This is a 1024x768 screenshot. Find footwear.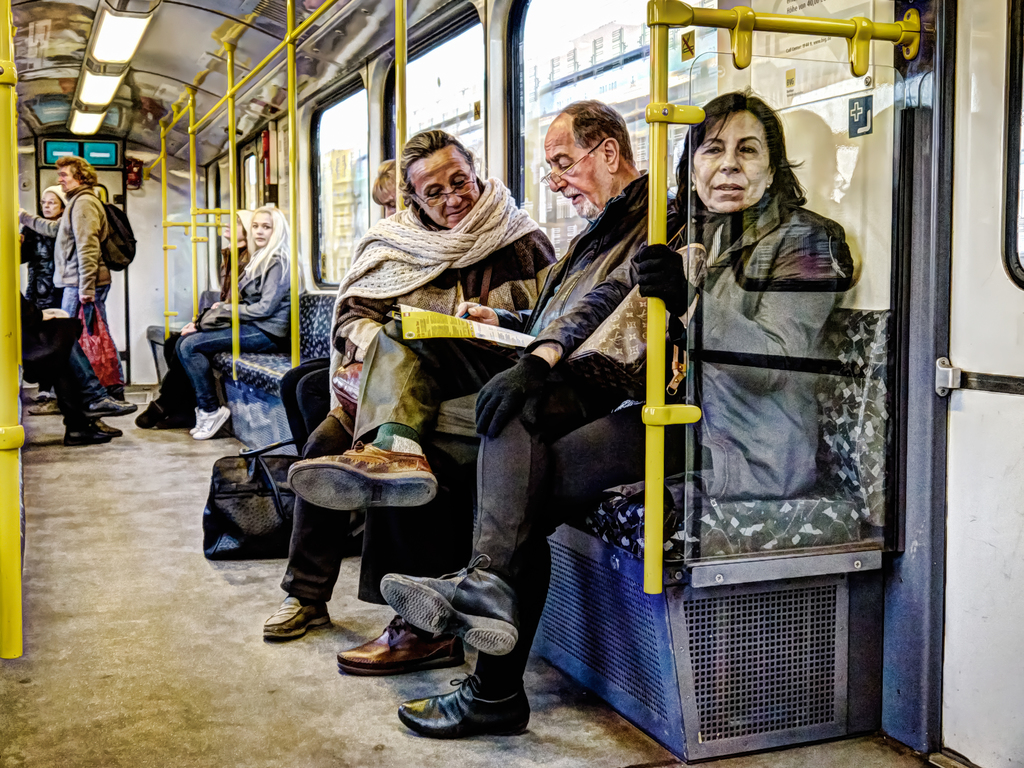
Bounding box: region(66, 419, 111, 447).
